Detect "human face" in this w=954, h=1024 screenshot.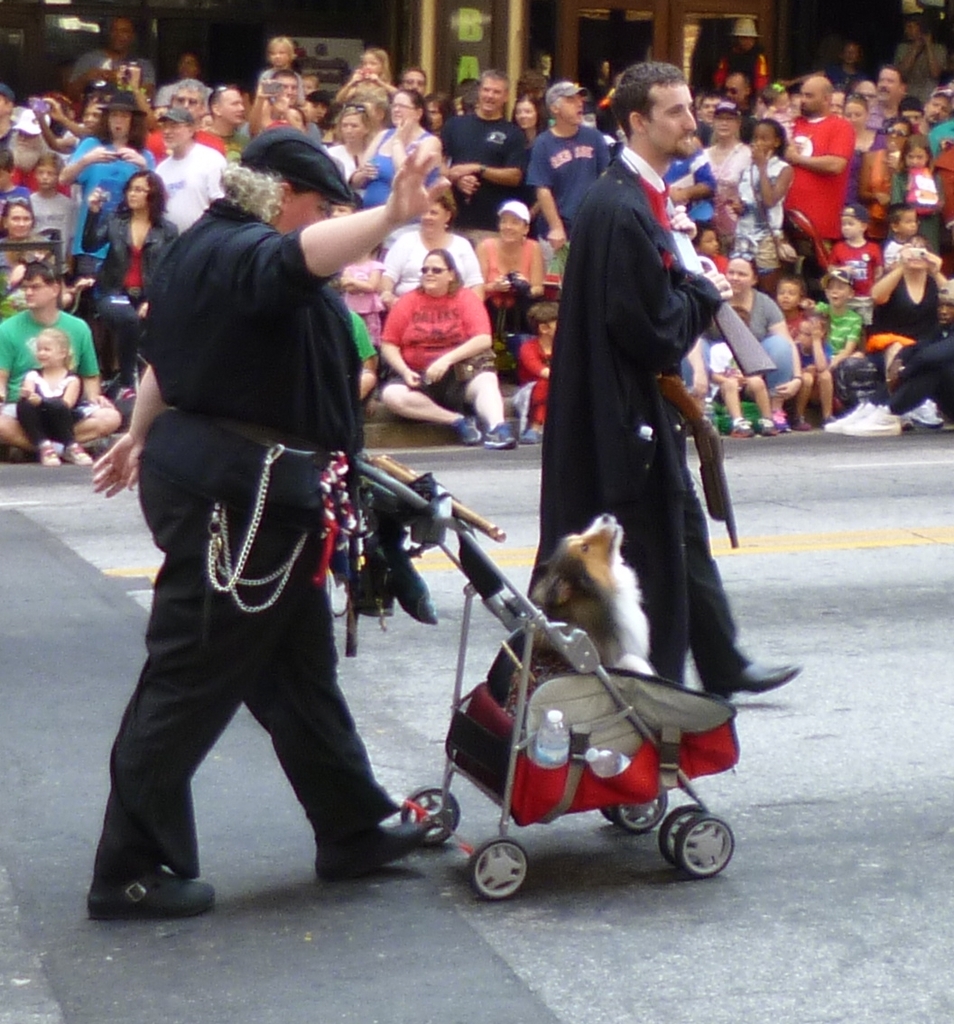
Detection: BBox(423, 254, 448, 292).
